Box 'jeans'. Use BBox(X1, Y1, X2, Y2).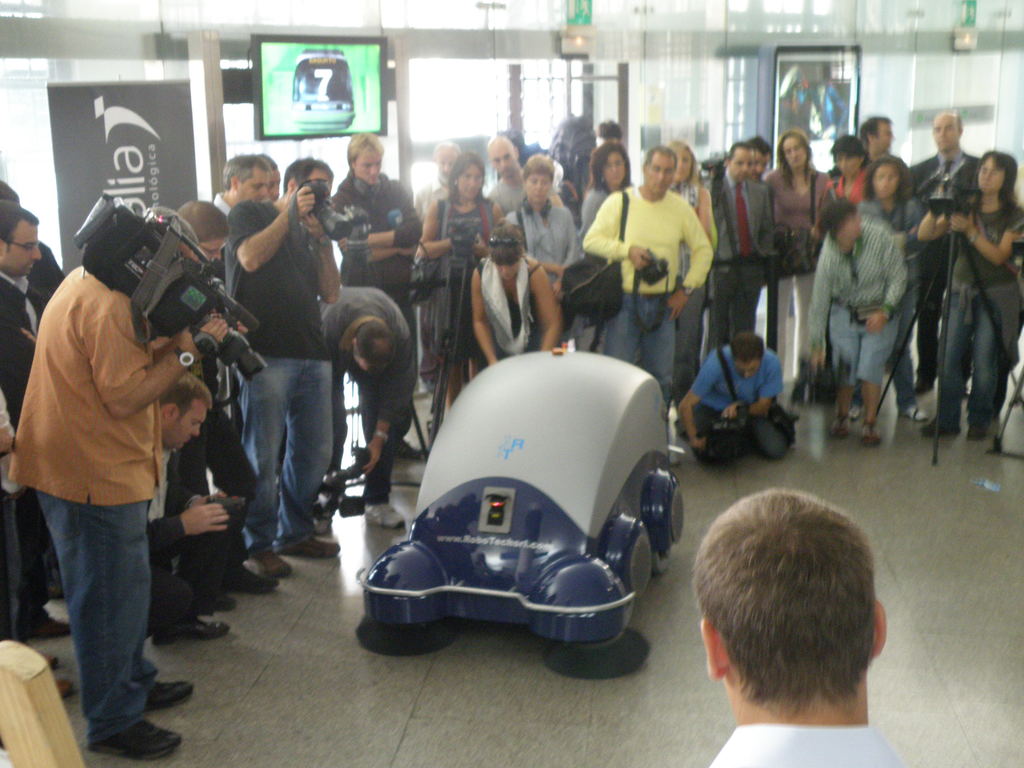
BBox(238, 357, 333, 548).
